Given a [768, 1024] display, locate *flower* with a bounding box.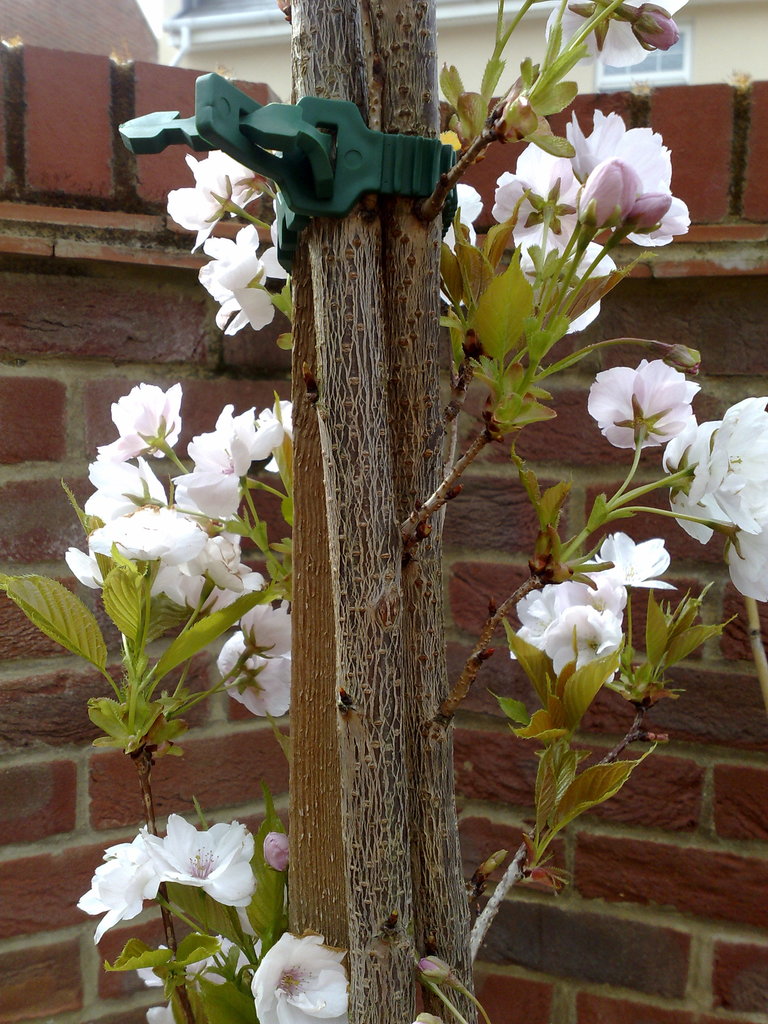
Located: 492/149/621/245.
